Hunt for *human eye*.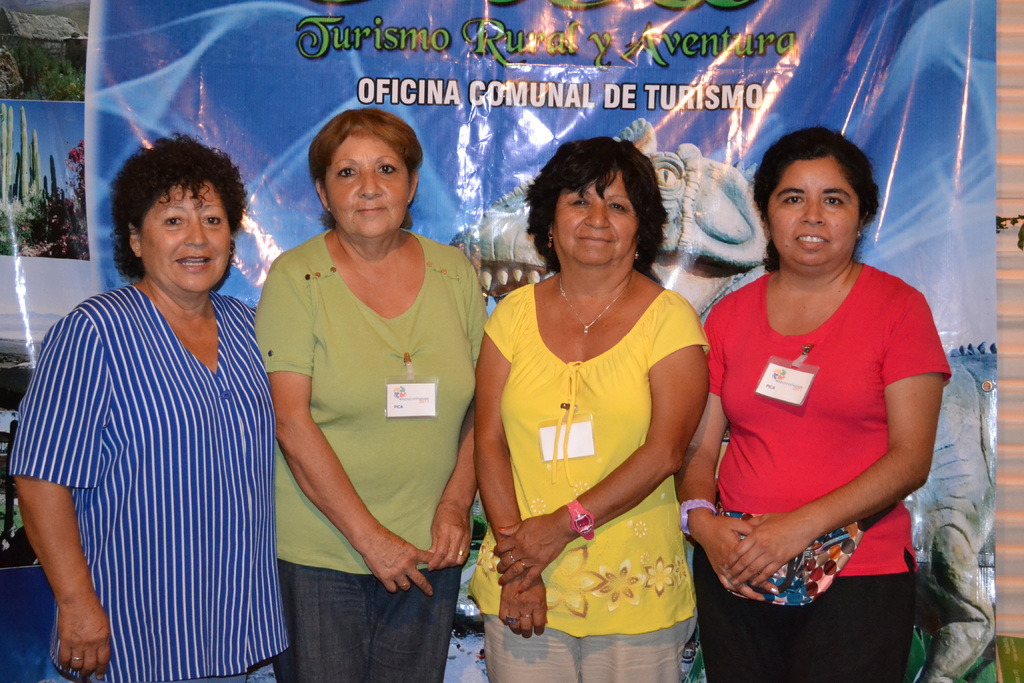
Hunted down at select_region(568, 198, 588, 210).
